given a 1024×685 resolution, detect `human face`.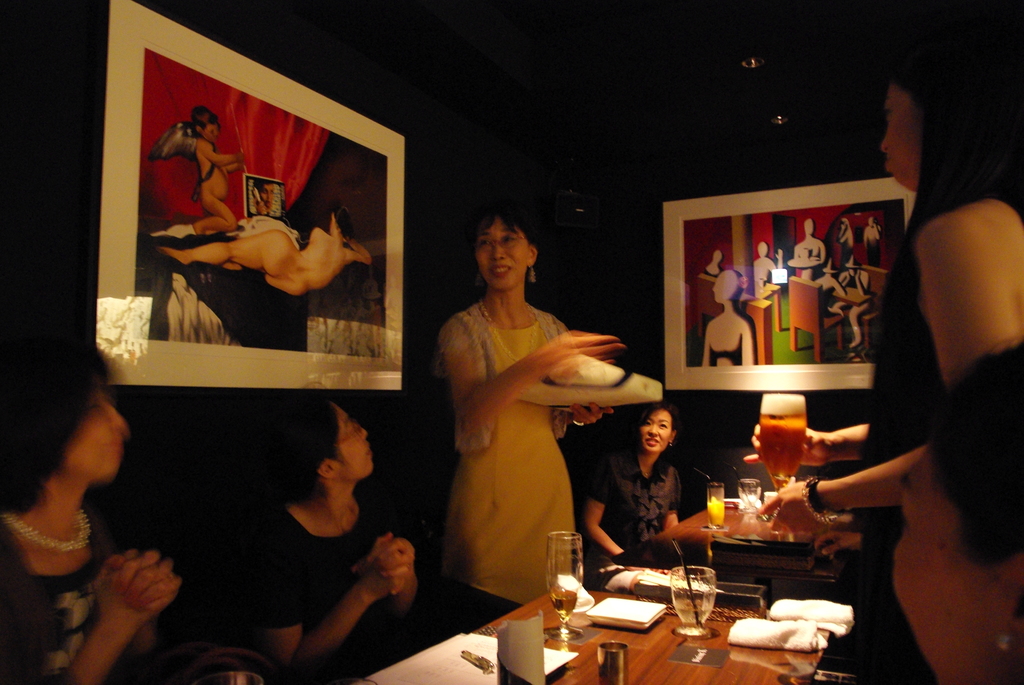
l=68, t=390, r=131, b=489.
